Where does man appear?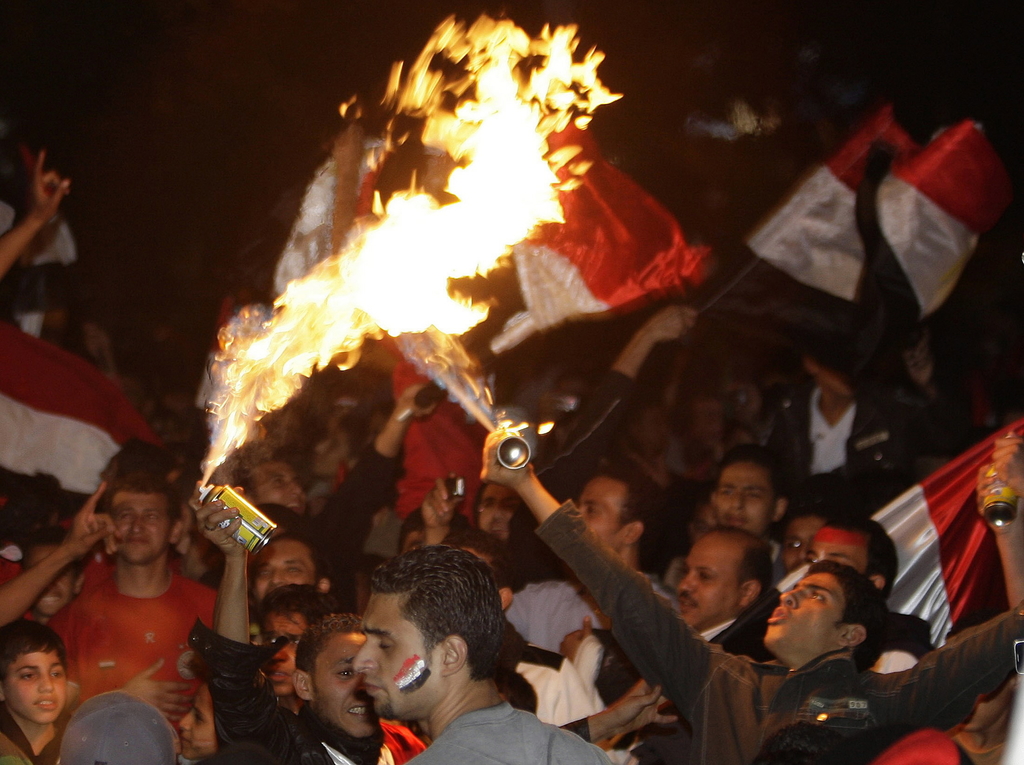
Appears at (191,477,421,764).
